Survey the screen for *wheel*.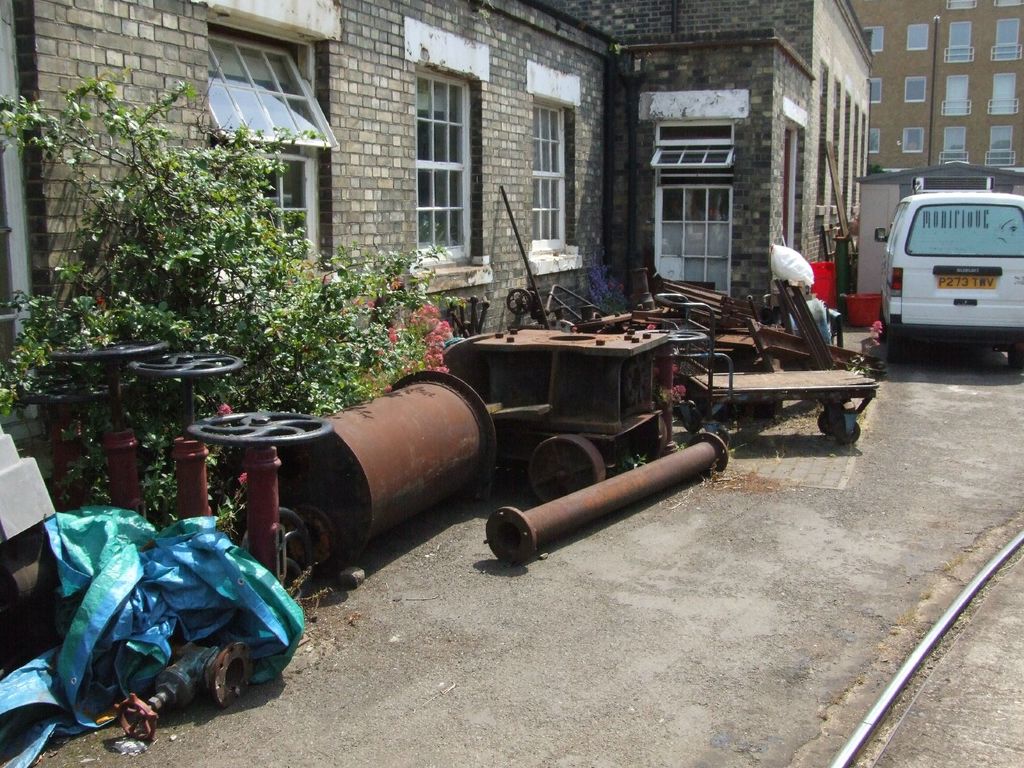
Survey found: bbox=(115, 695, 157, 742).
